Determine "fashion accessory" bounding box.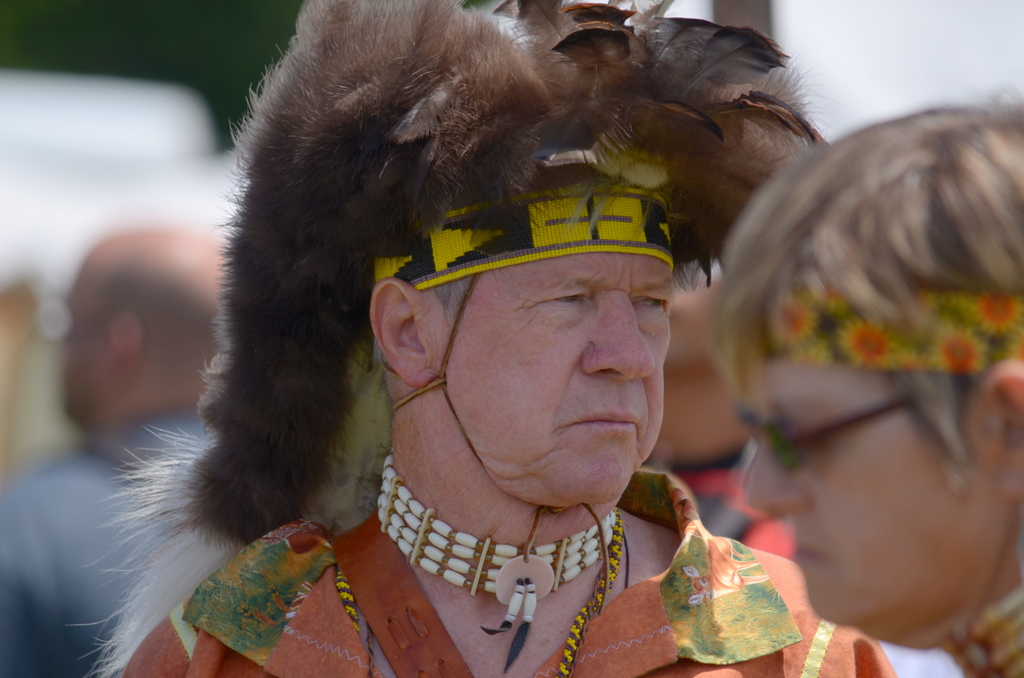
Determined: select_region(371, 446, 618, 677).
